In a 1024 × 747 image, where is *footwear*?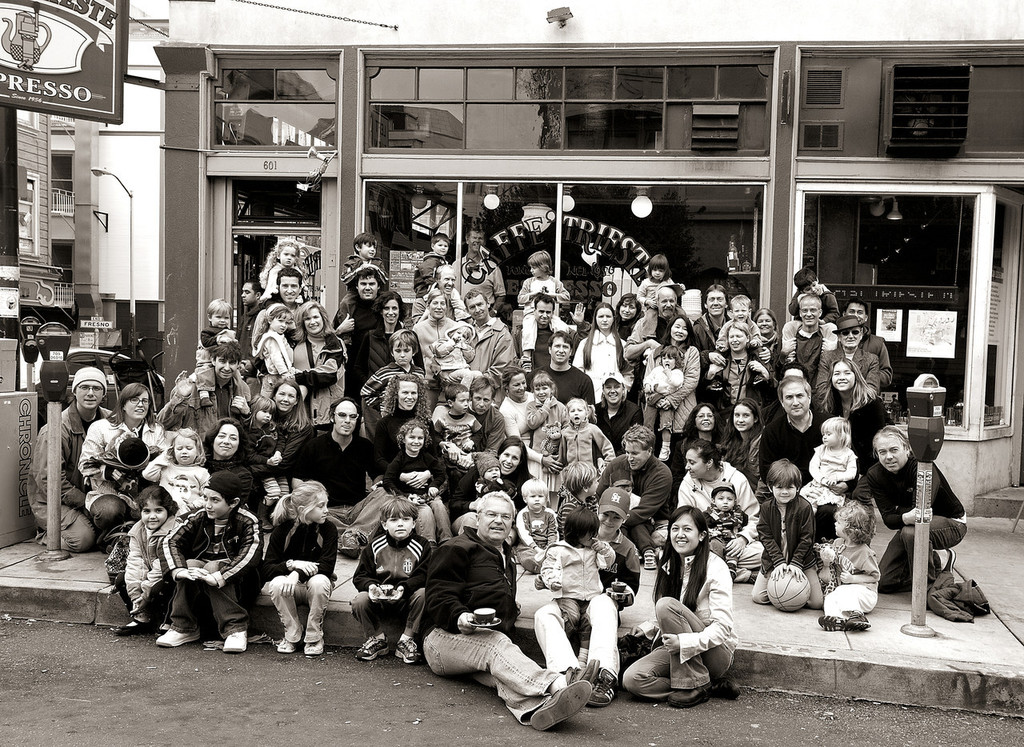
710 680 740 700.
